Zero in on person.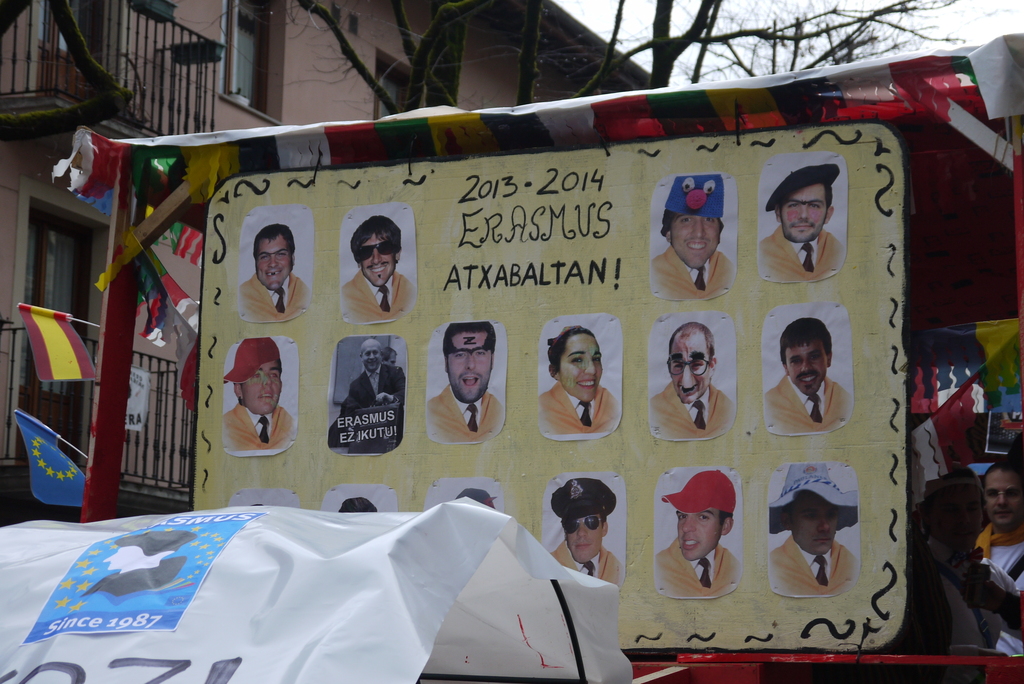
Zeroed in: 652:172:732:294.
